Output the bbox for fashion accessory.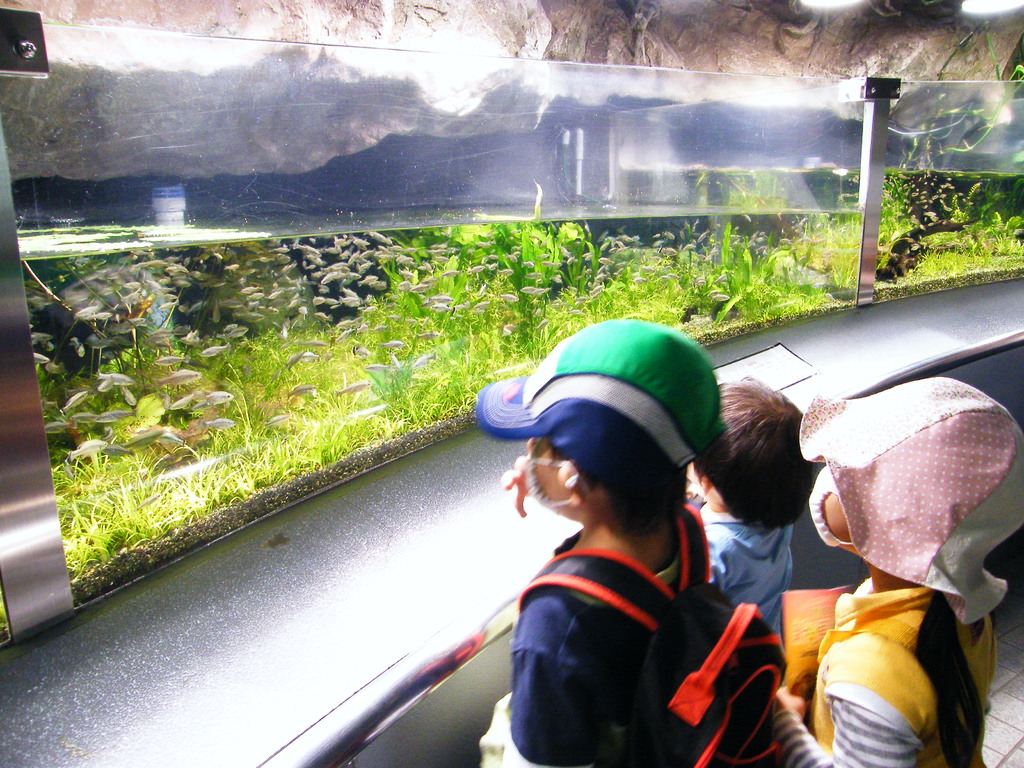
left=798, top=374, right=1023, bottom=627.
